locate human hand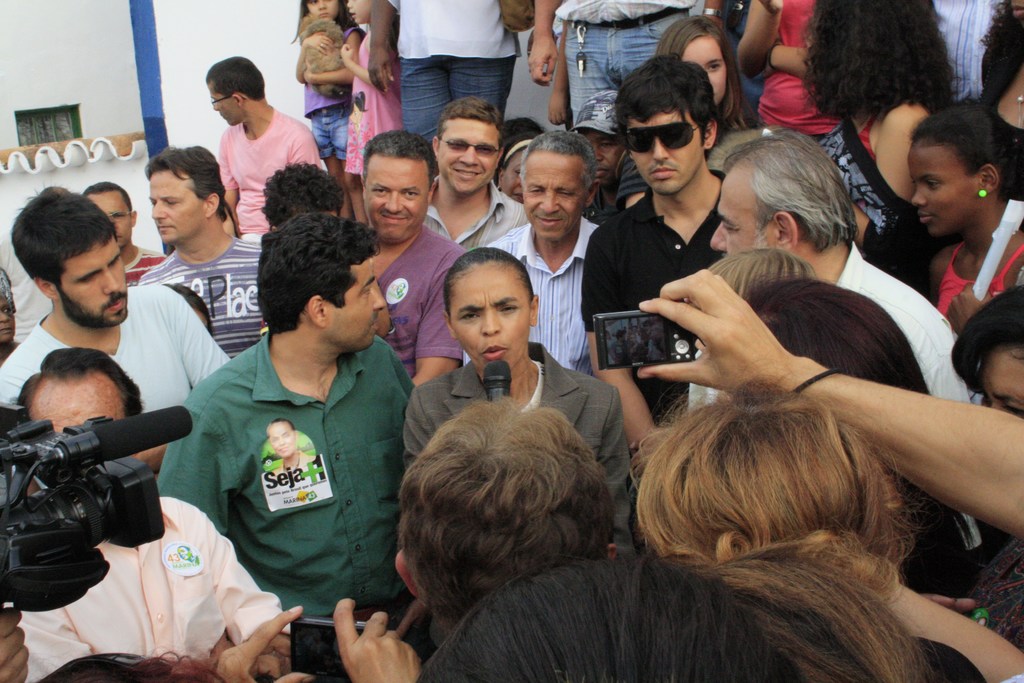
<bbox>330, 593, 422, 682</bbox>
